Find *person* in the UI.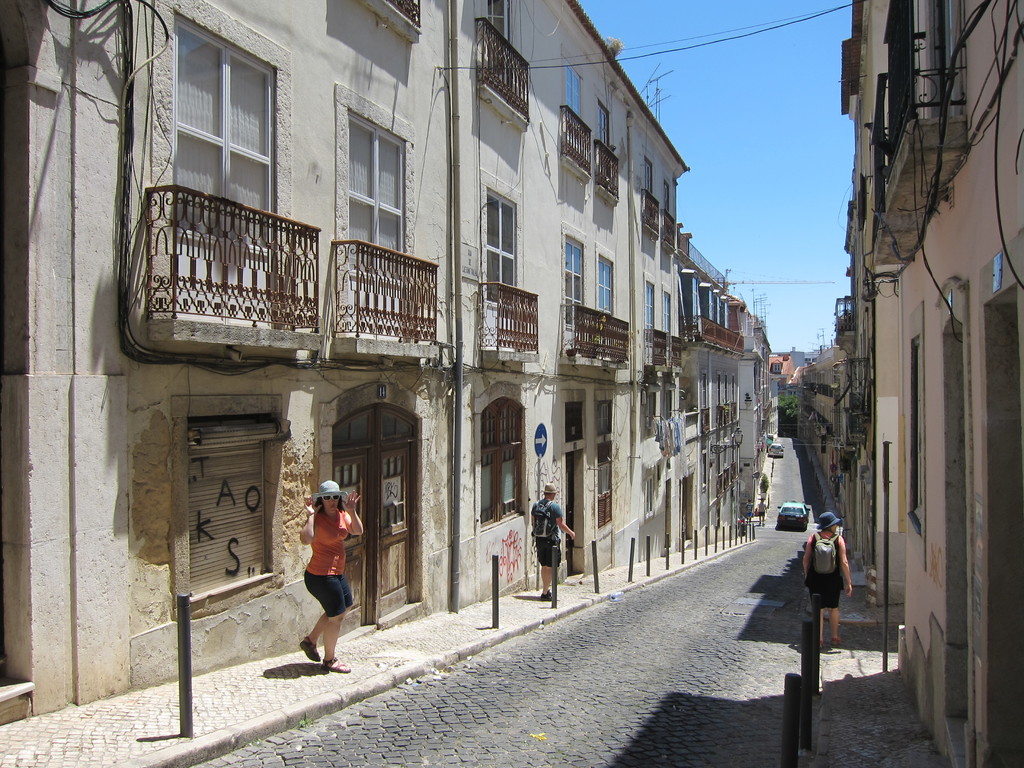
UI element at x1=803 y1=521 x2=857 y2=635.
